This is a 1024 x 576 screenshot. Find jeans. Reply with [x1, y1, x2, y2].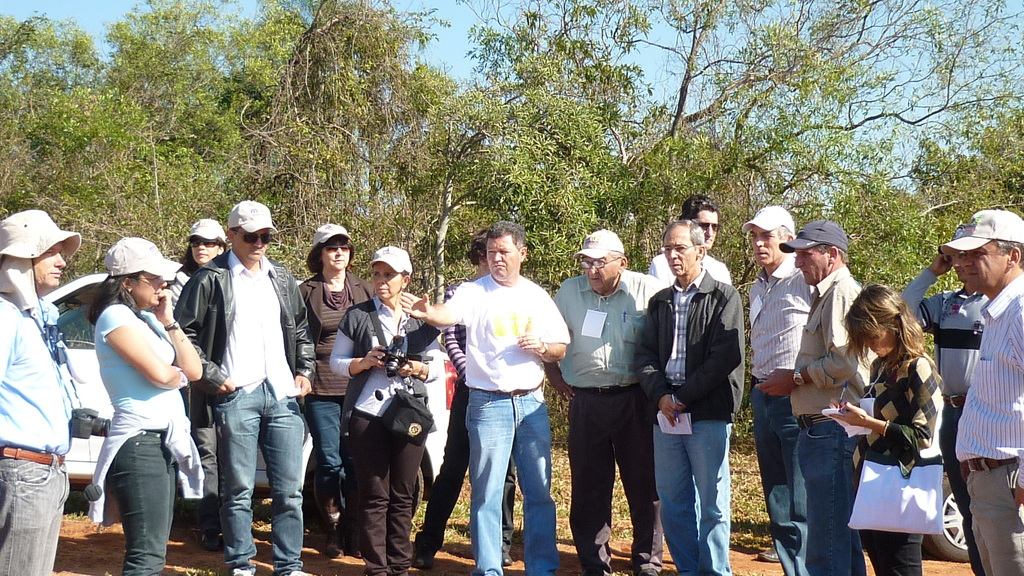
[416, 384, 471, 561].
